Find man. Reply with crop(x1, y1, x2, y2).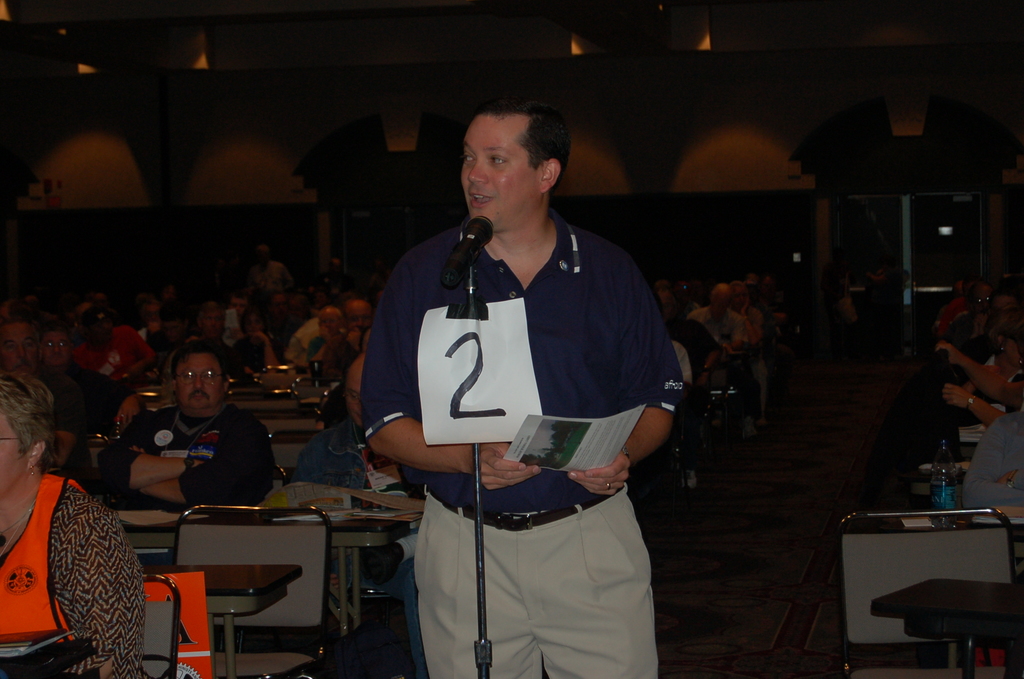
crop(97, 338, 273, 510).
